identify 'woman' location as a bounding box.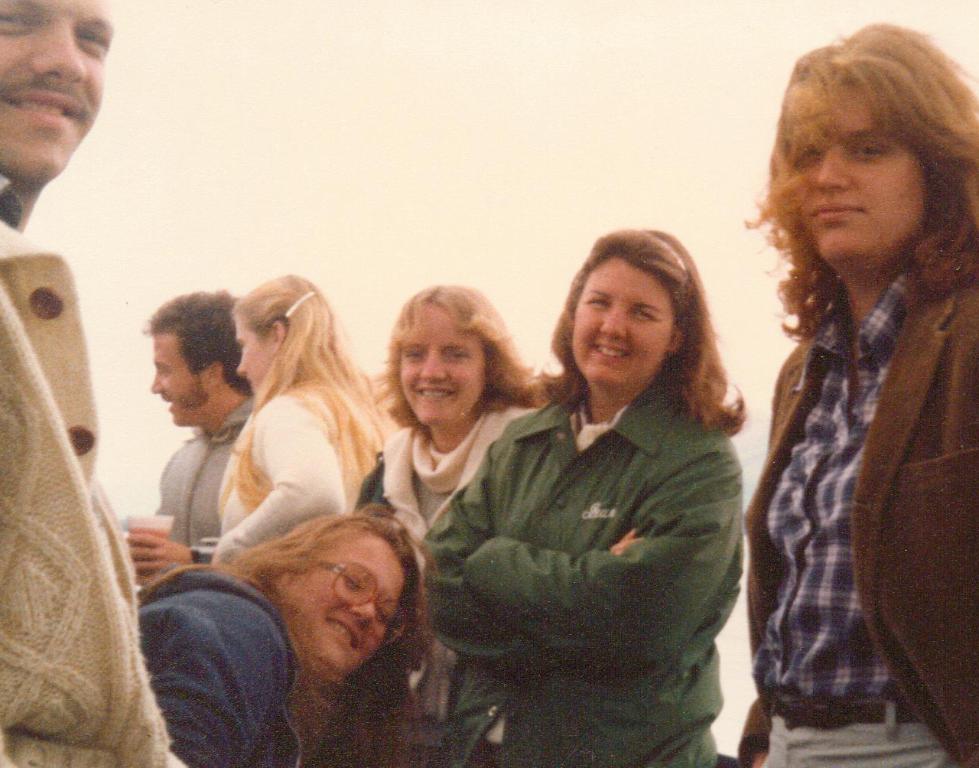
detection(356, 278, 539, 767).
